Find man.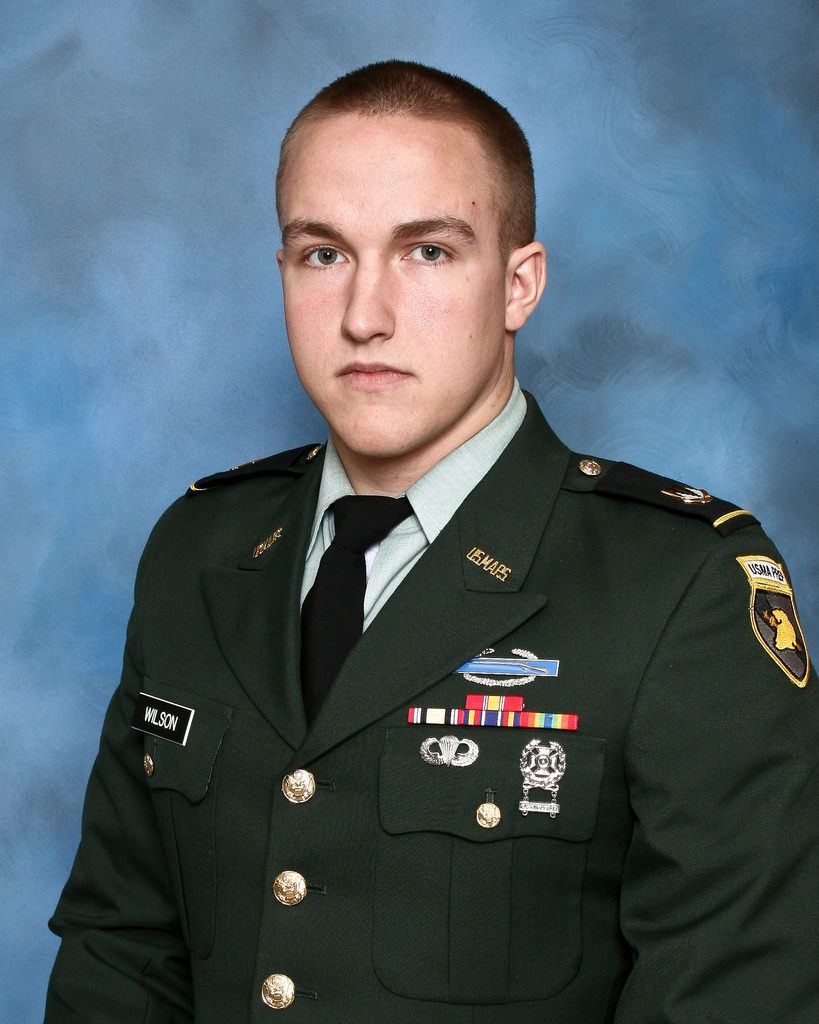
(left=43, top=63, right=818, bottom=1023).
